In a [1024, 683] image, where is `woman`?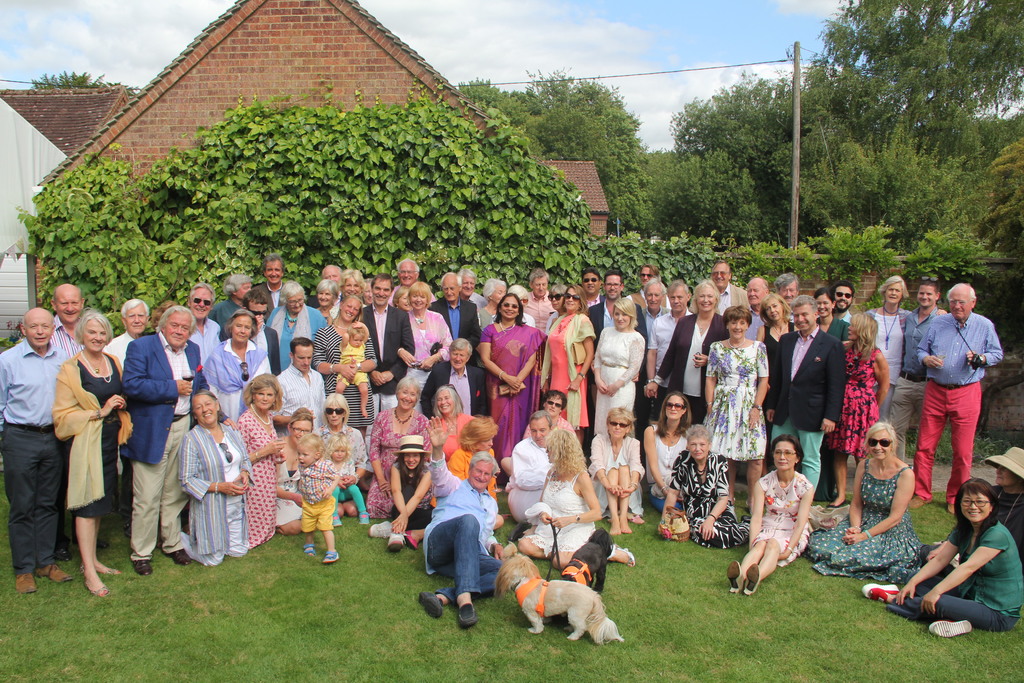
detection(428, 386, 471, 456).
